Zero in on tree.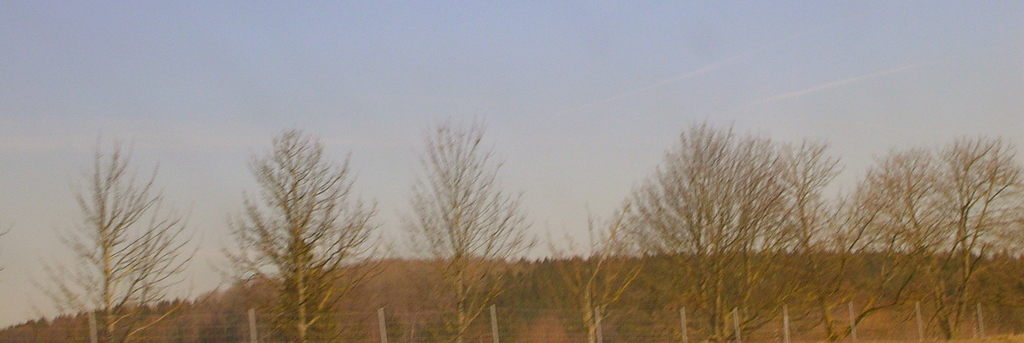
Zeroed in: <box>186,112,388,340</box>.
